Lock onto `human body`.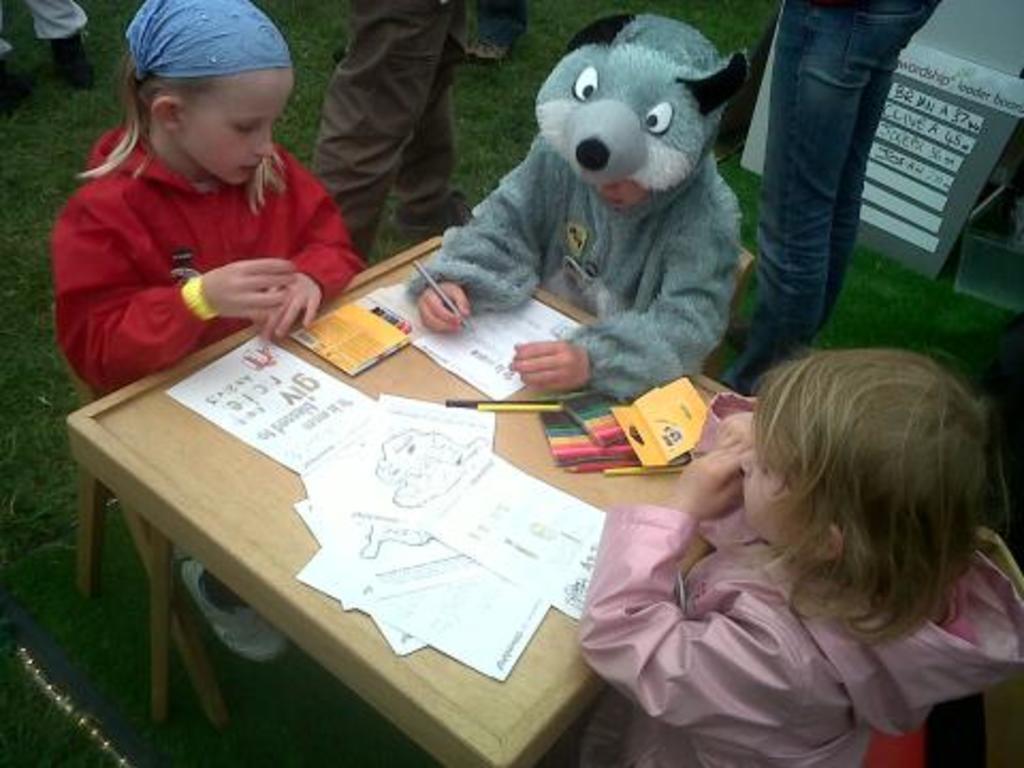
Locked: left=723, top=0, right=939, bottom=382.
